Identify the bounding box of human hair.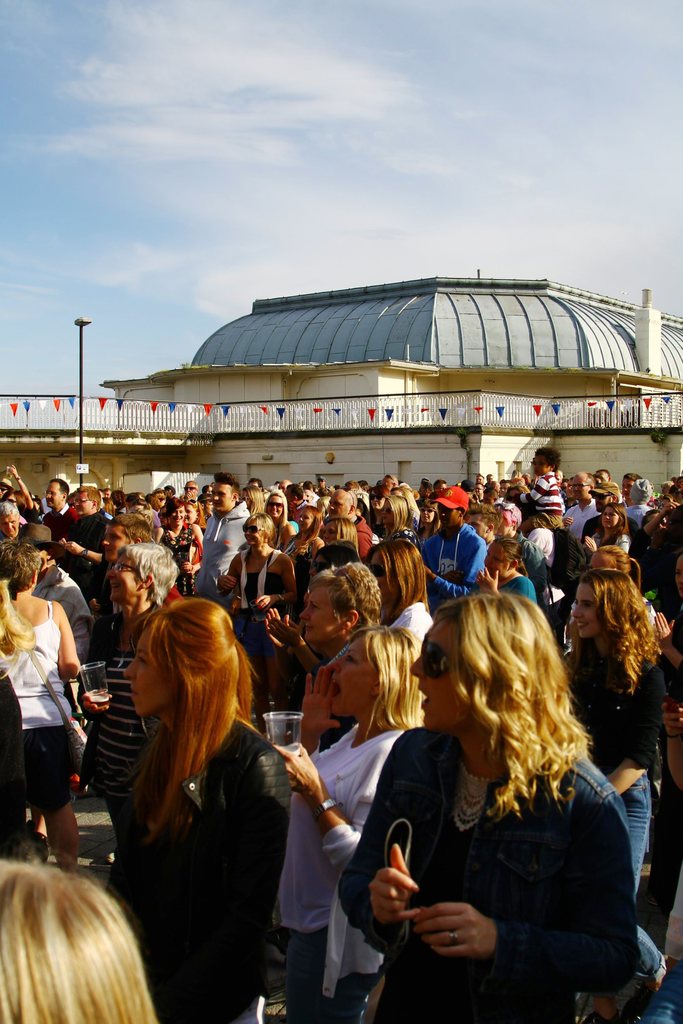
locate(127, 597, 255, 851).
